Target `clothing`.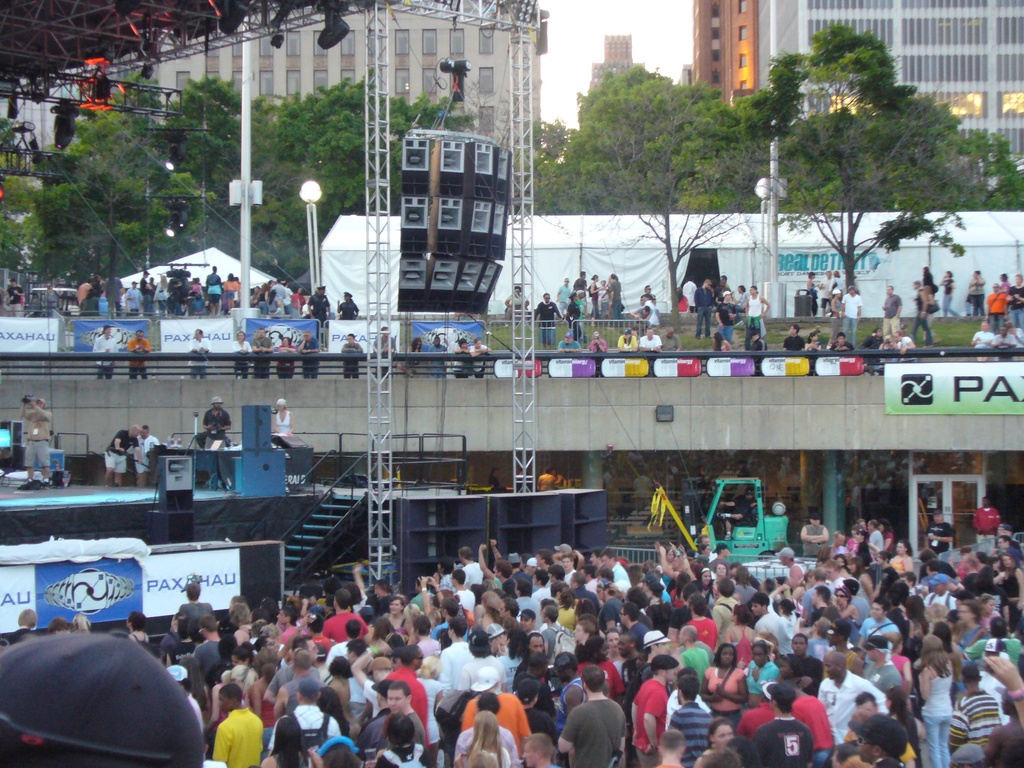
Target region: <bbox>459, 345, 468, 374</bbox>.
